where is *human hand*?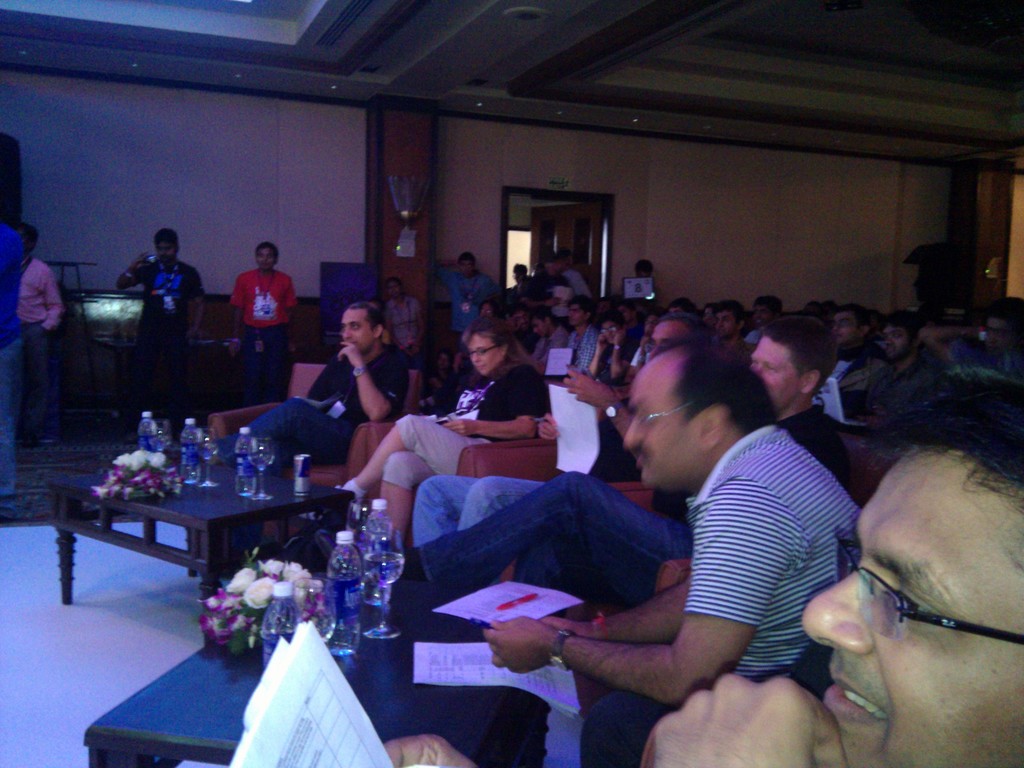
bbox=[540, 617, 591, 638].
